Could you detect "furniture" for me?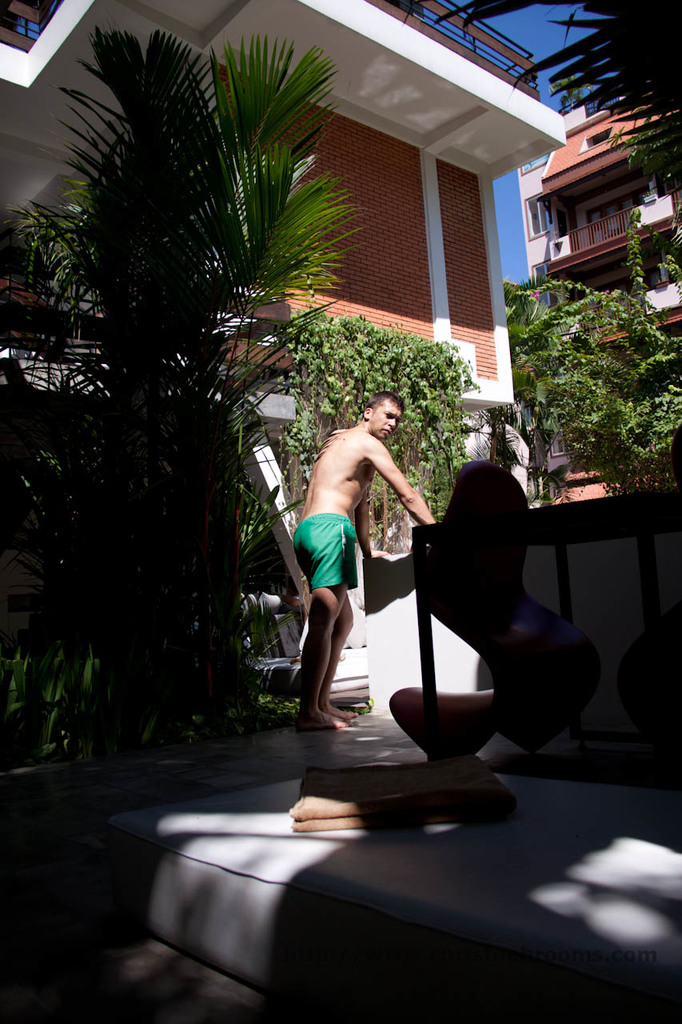
Detection result: (427,452,591,742).
